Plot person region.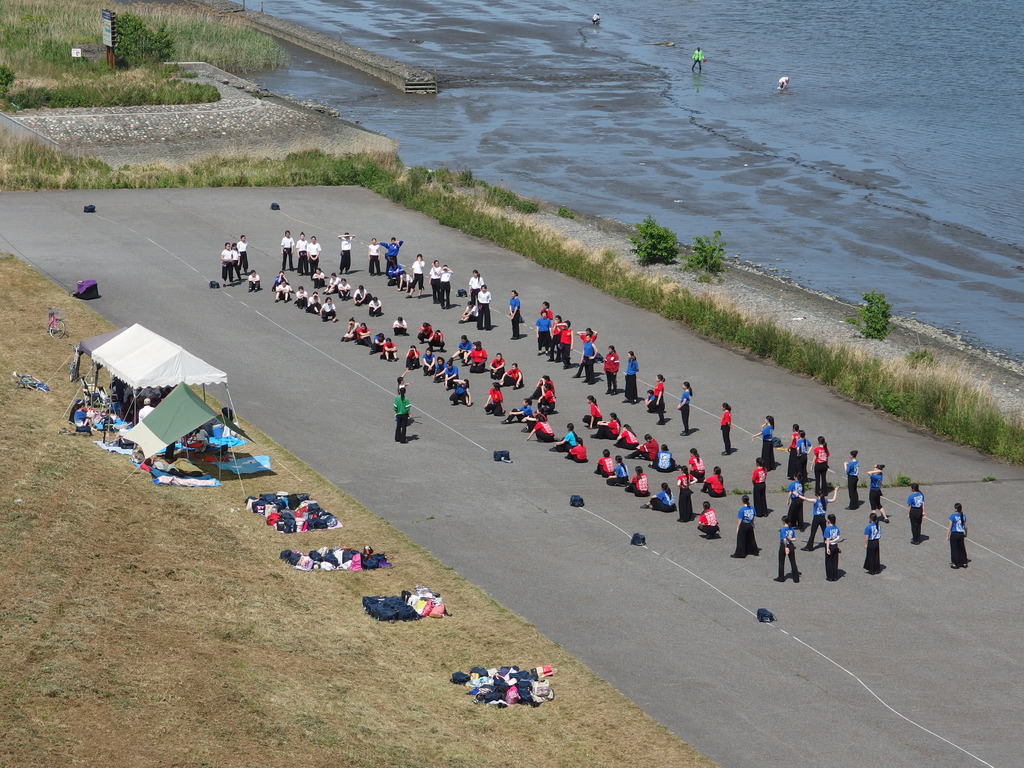
Plotted at pyautogui.locateOnScreen(300, 289, 303, 308).
